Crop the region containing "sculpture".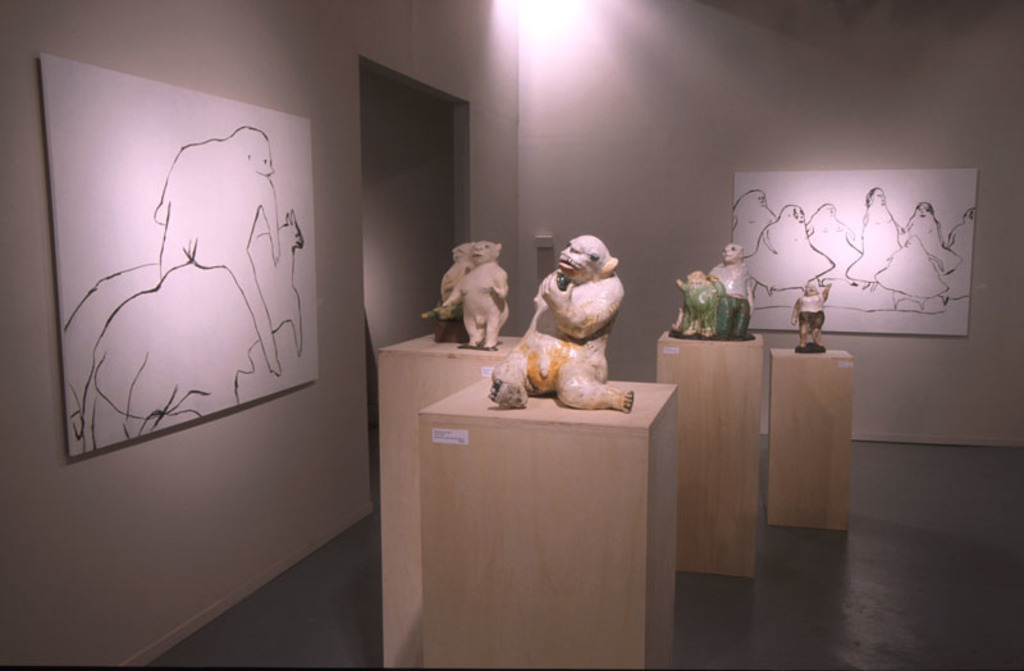
Crop region: select_region(438, 241, 477, 341).
